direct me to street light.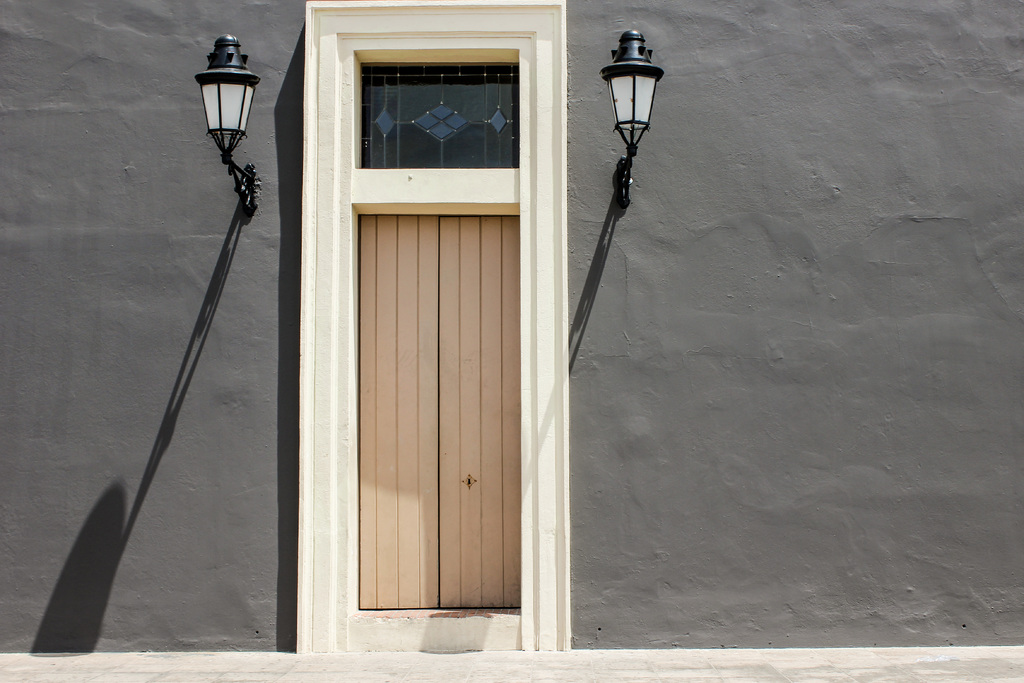
Direction: <bbox>171, 19, 266, 218</bbox>.
